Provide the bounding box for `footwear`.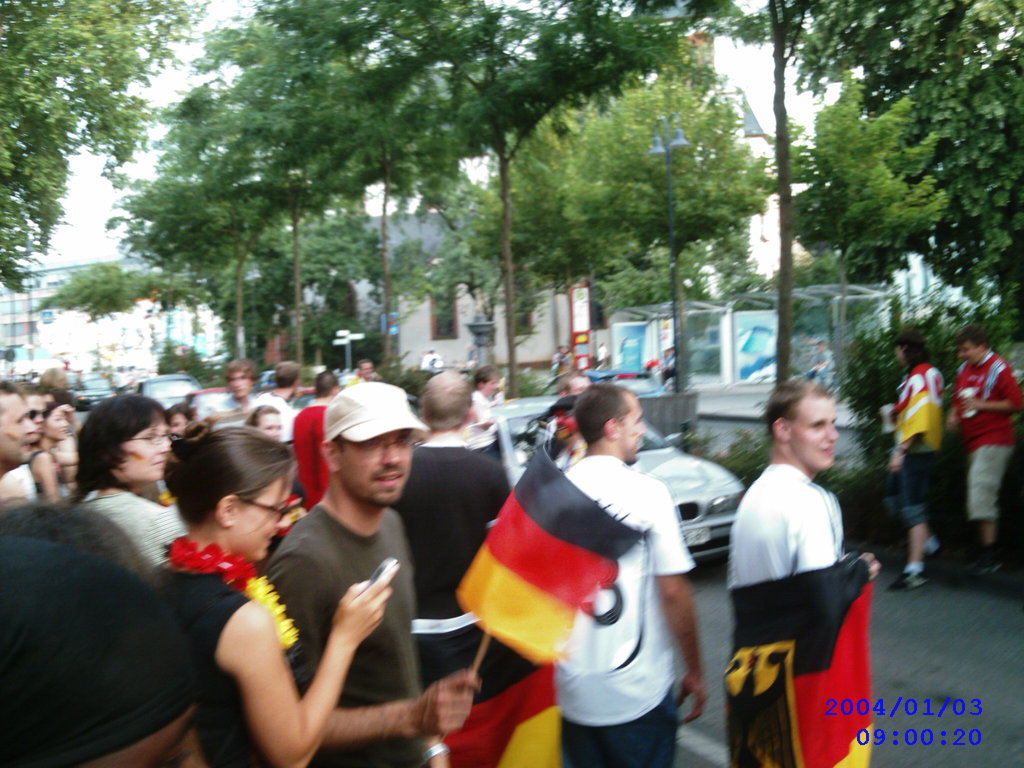
region(897, 569, 929, 586).
